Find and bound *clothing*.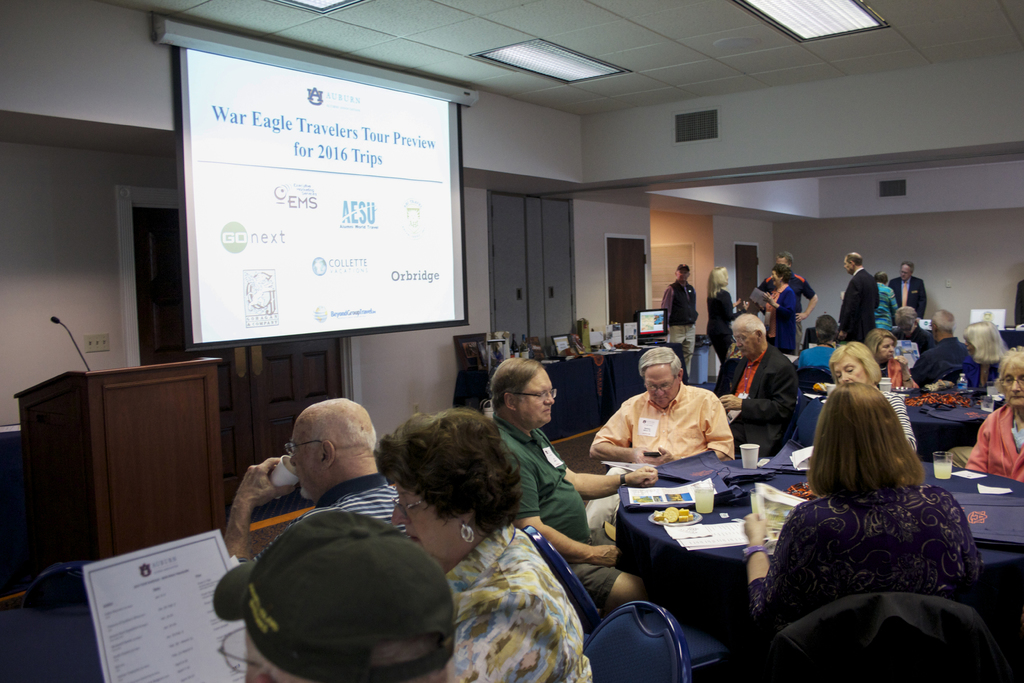
Bound: (x1=877, y1=356, x2=911, y2=384).
